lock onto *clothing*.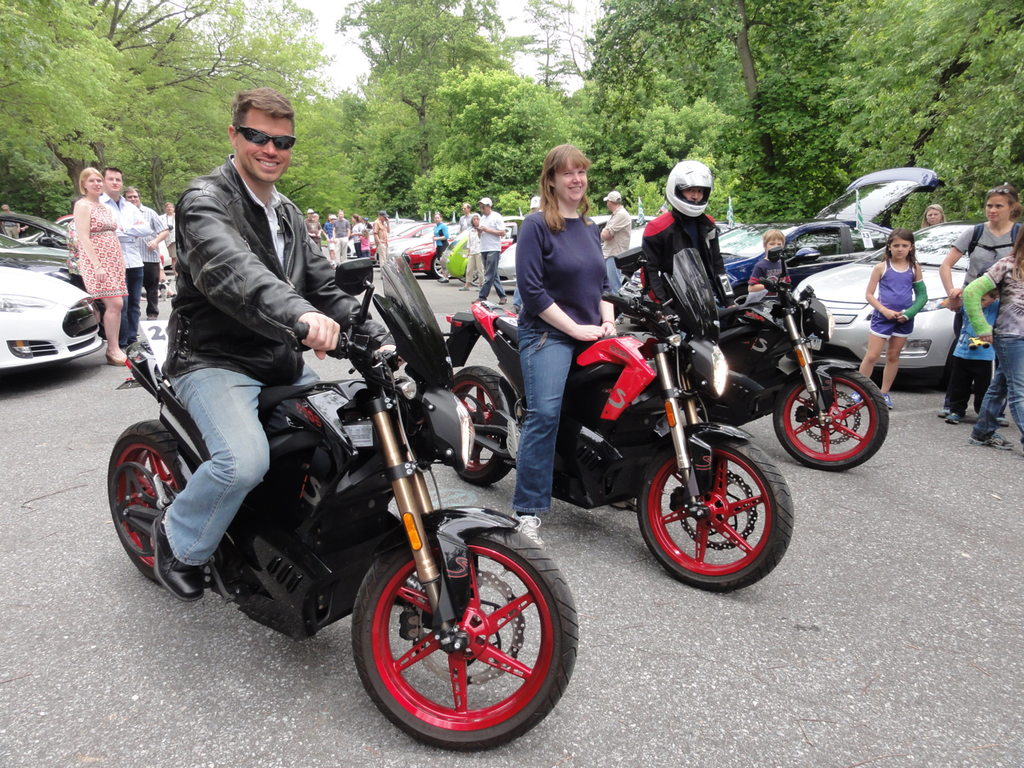
Locked: [157,153,388,570].
